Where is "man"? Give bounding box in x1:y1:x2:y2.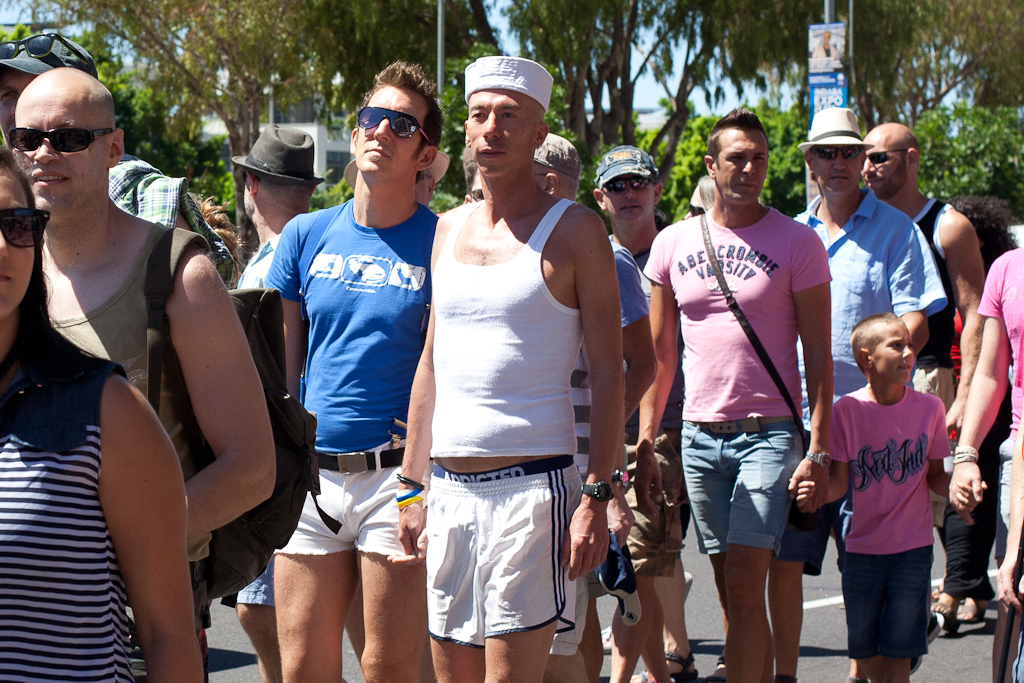
863:137:988:410.
